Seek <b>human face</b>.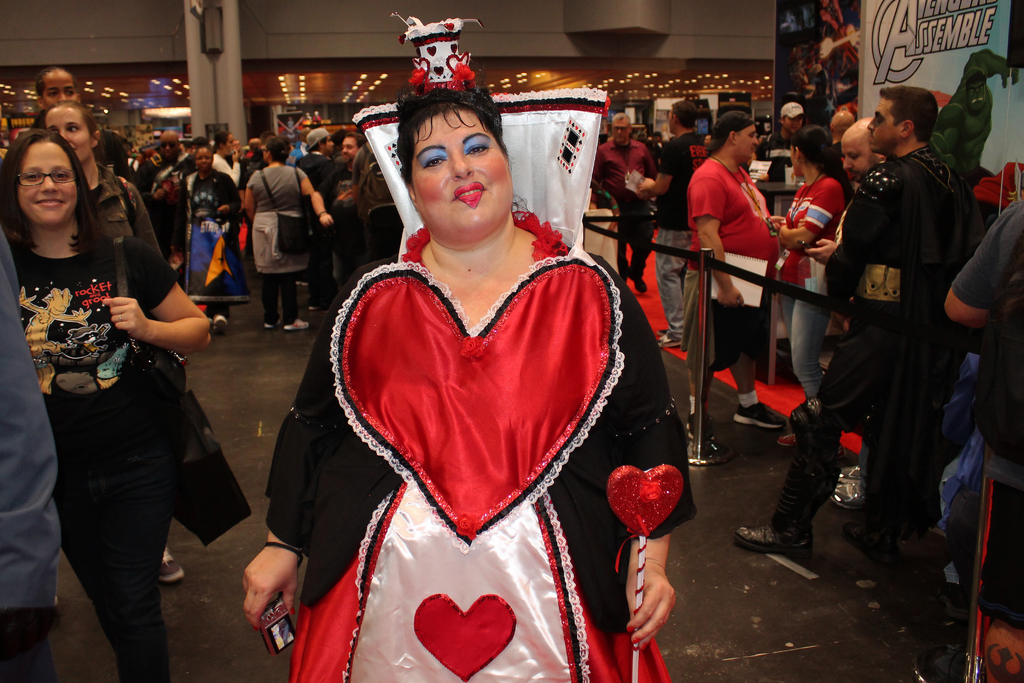
{"x1": 326, "y1": 136, "x2": 335, "y2": 152}.
